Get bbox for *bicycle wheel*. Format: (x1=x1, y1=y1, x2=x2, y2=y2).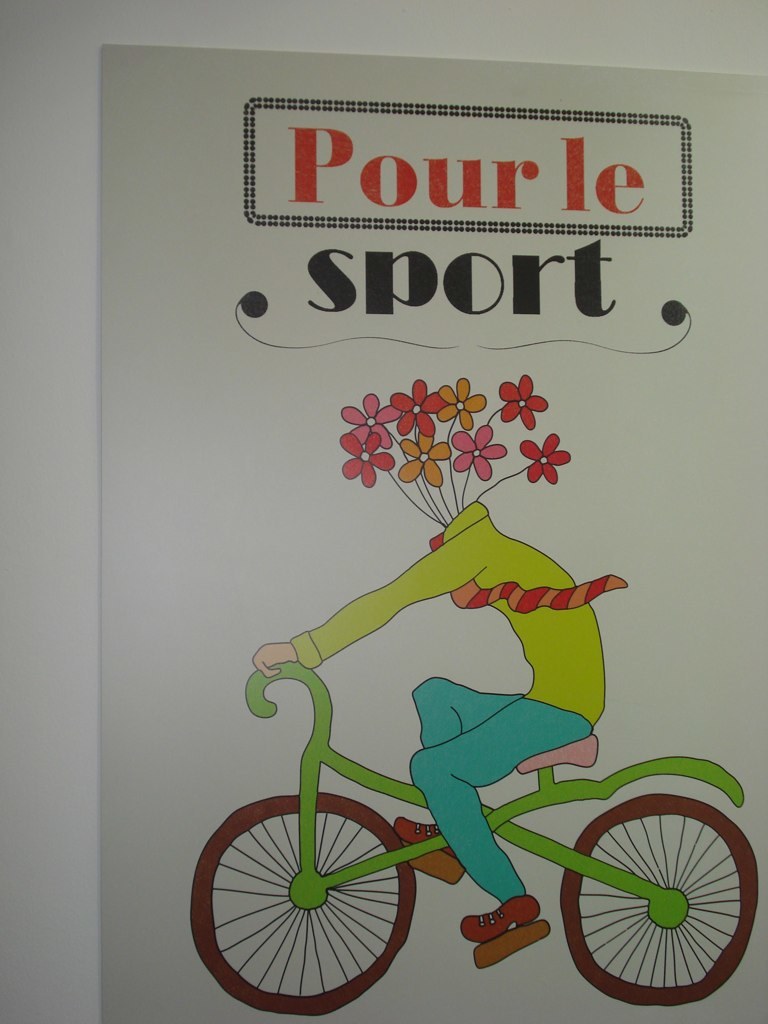
(x1=560, y1=795, x2=748, y2=1003).
